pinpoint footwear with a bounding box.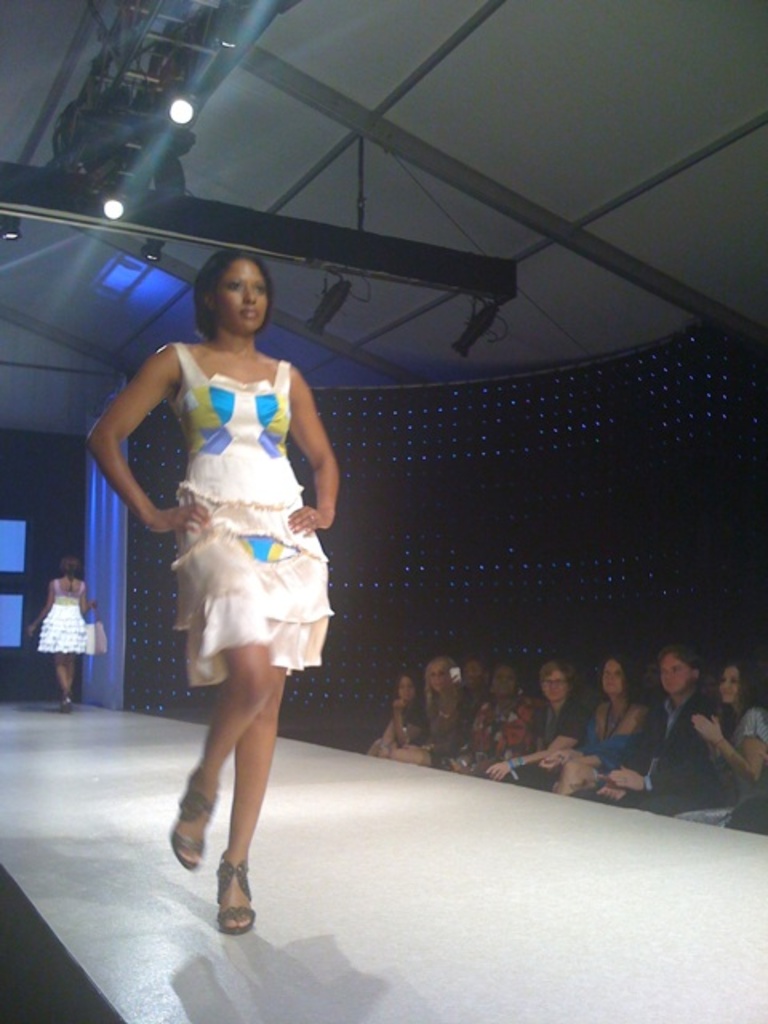
166/763/219/872.
